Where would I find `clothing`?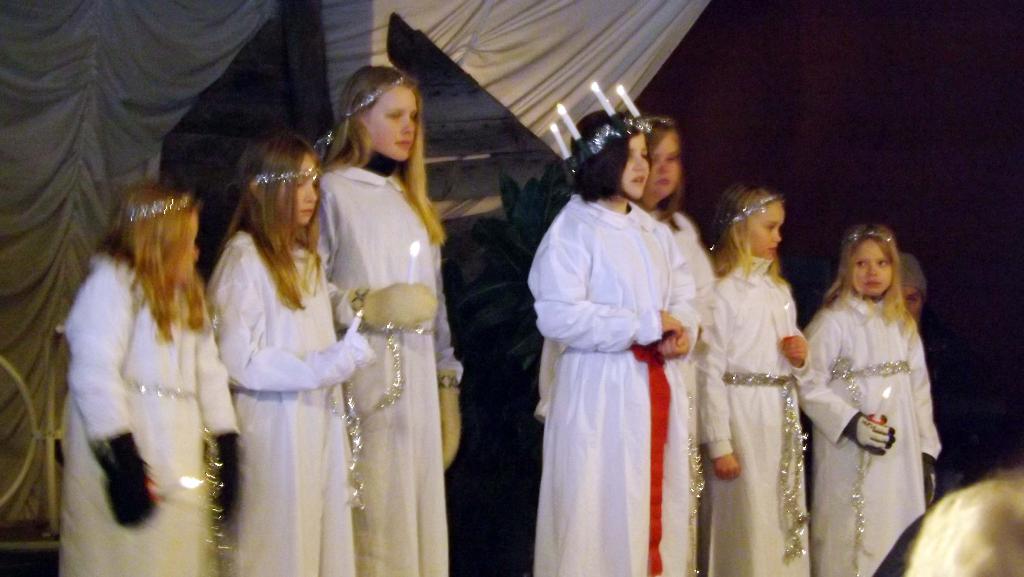
At 658/211/723/316.
